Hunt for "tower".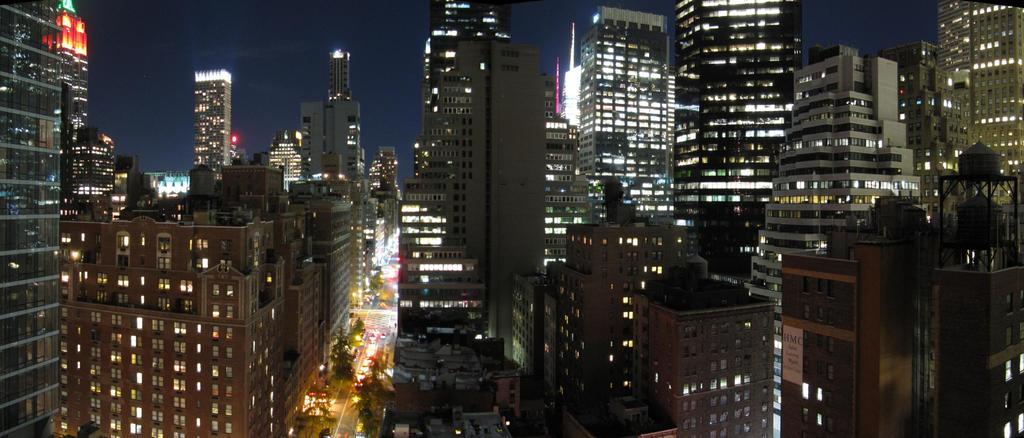
Hunted down at [left=434, top=0, right=505, bottom=106].
